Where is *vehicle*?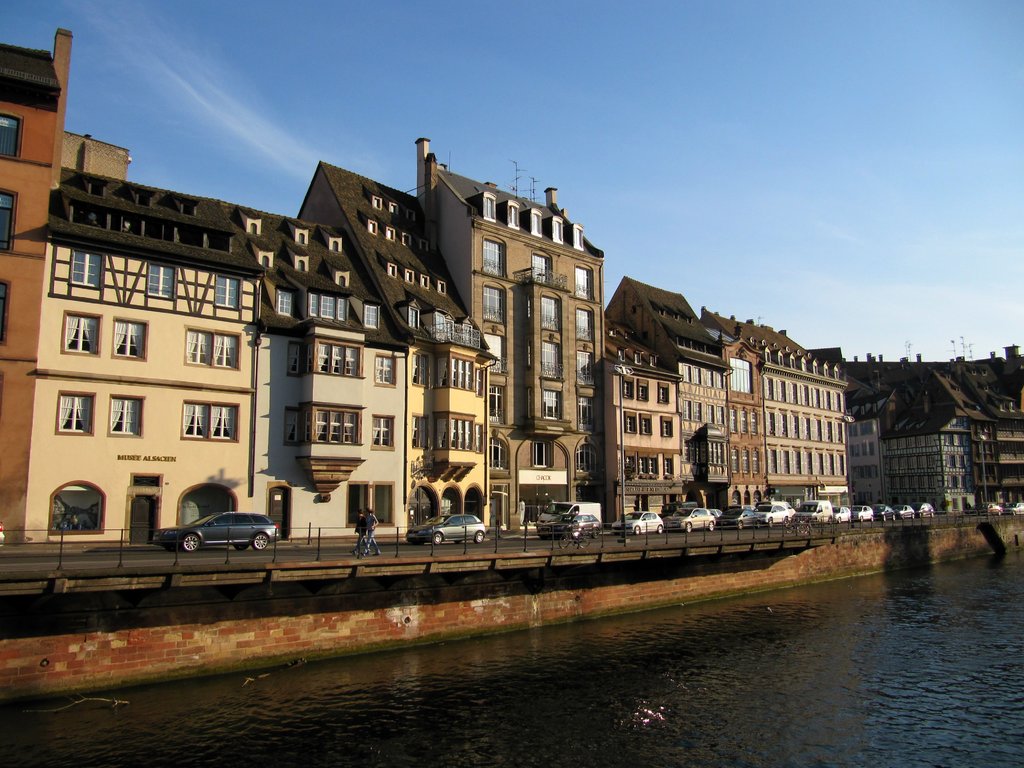
{"x1": 980, "y1": 500, "x2": 1007, "y2": 521}.
